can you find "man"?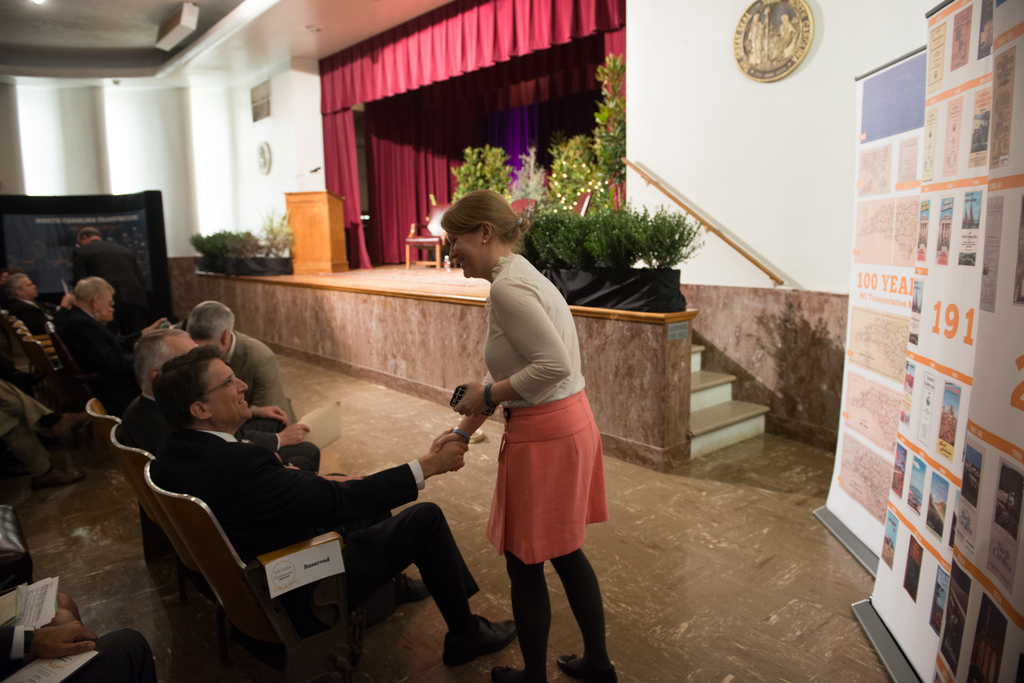
Yes, bounding box: <box>47,274,150,382</box>.
